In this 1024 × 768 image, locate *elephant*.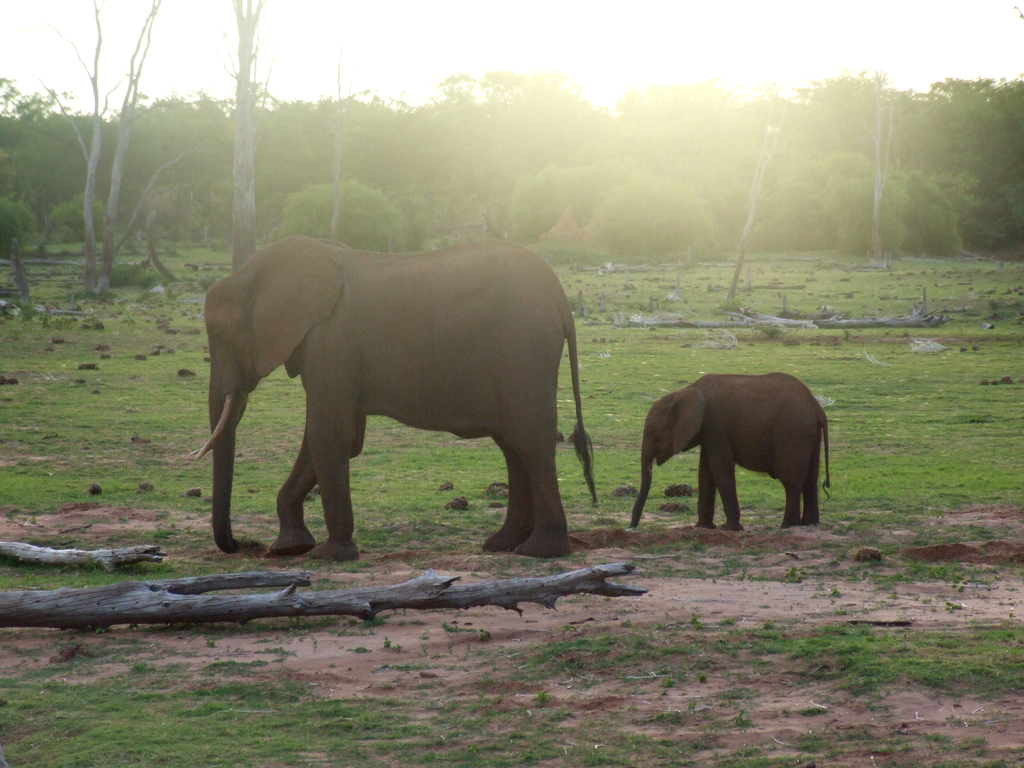
Bounding box: 195 224 595 561.
